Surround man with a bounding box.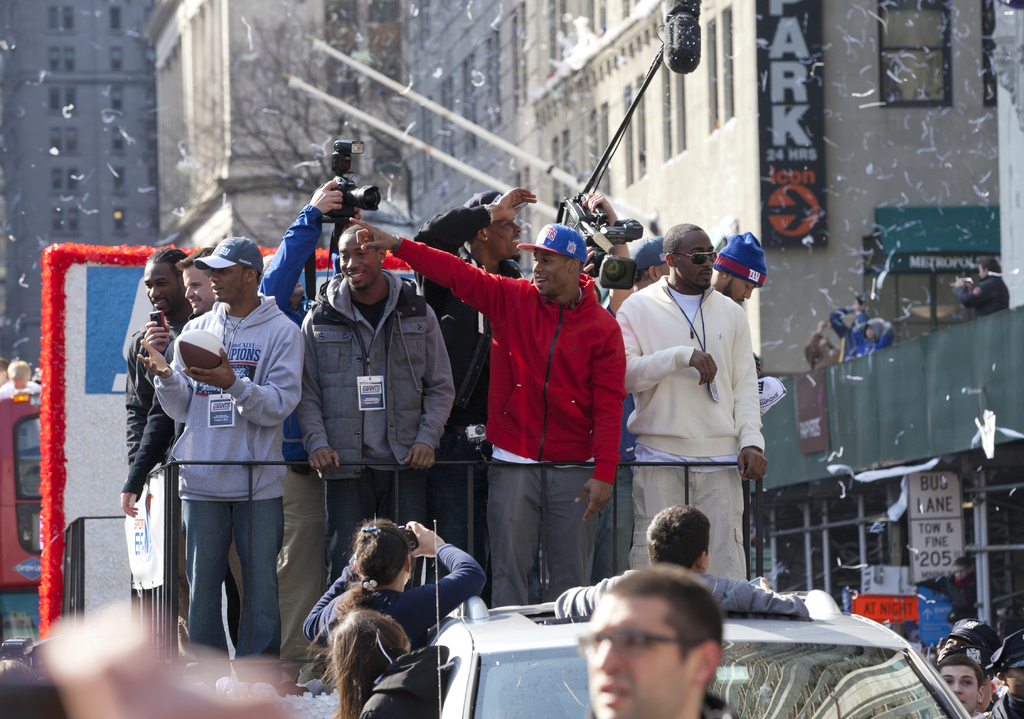
l=141, t=239, r=219, b=646.
